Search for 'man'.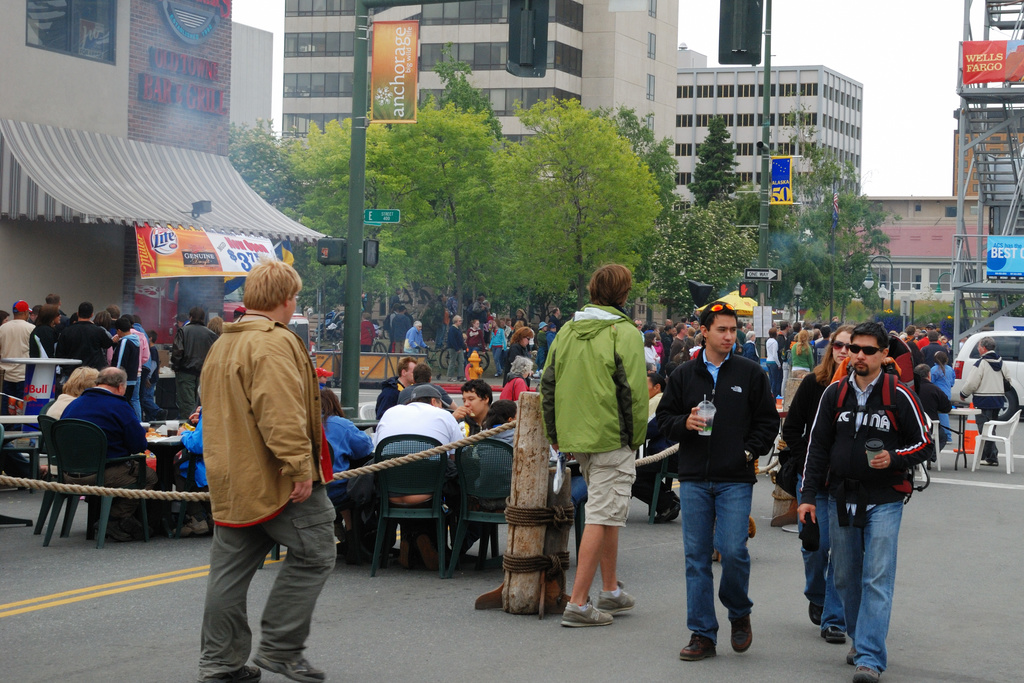
Found at 374 383 461 572.
